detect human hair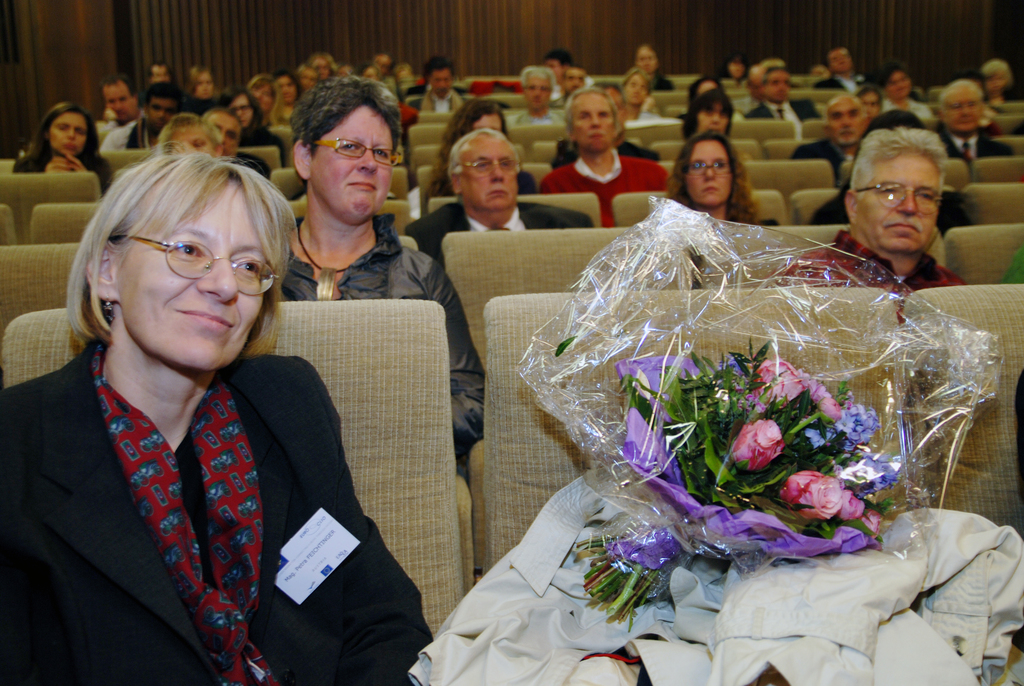
select_region(621, 67, 652, 92)
